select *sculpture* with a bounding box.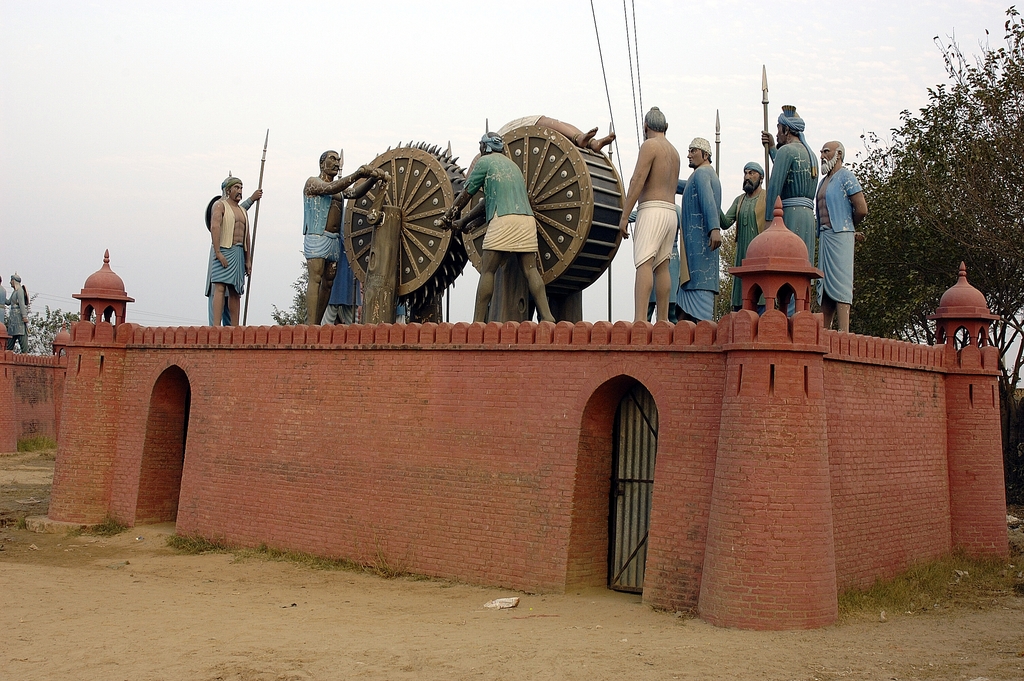
670,124,729,324.
